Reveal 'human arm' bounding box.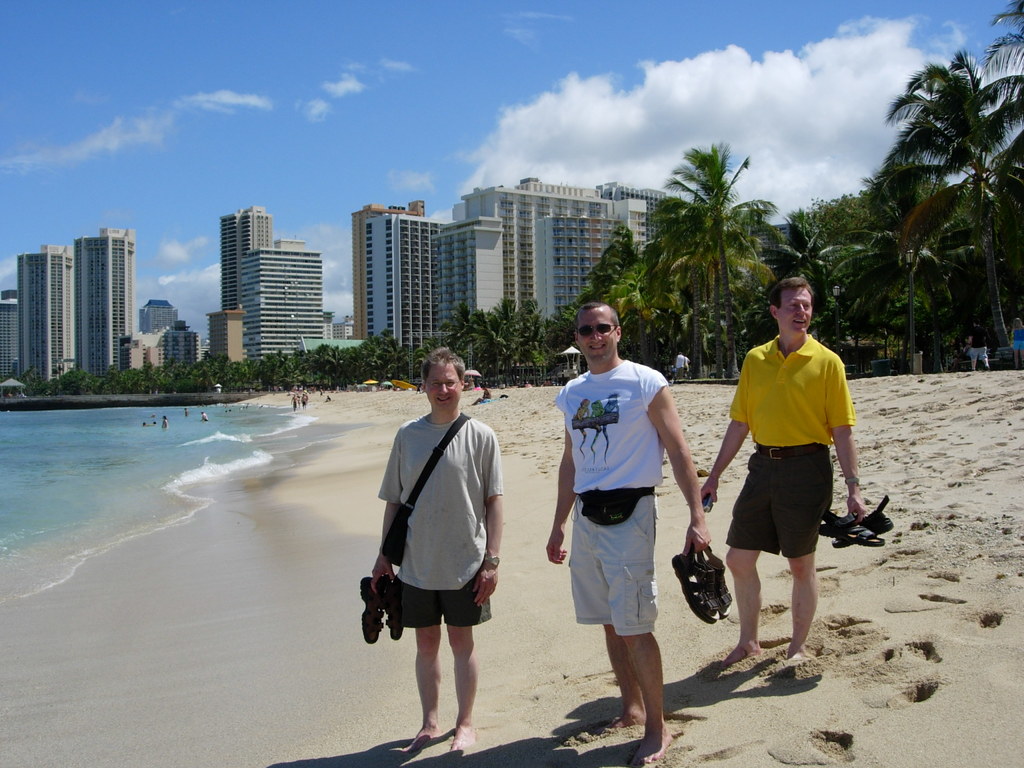
Revealed: (x1=645, y1=380, x2=714, y2=561).
